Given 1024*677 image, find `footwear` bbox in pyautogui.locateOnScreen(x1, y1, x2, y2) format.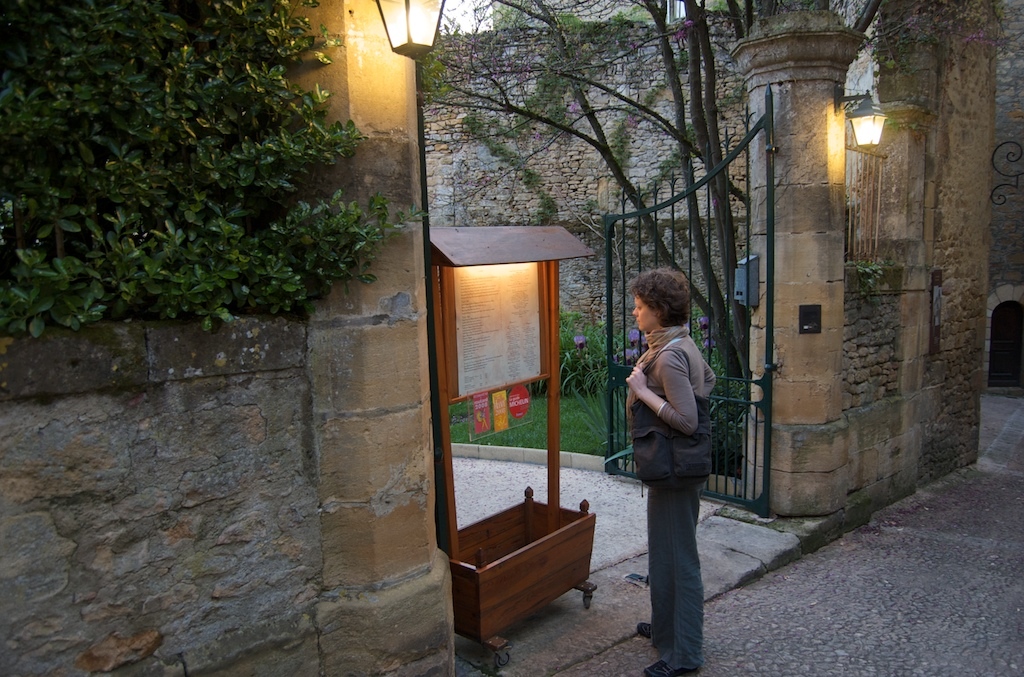
pyautogui.locateOnScreen(641, 657, 702, 673).
